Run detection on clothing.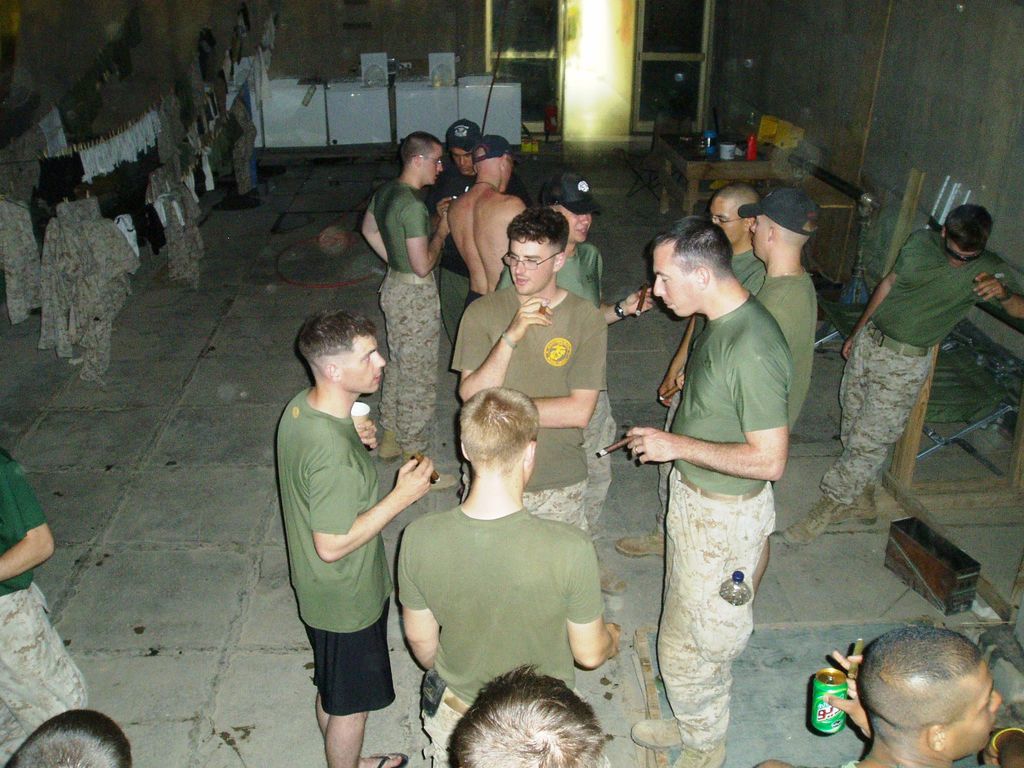
Result: [656, 289, 794, 749].
